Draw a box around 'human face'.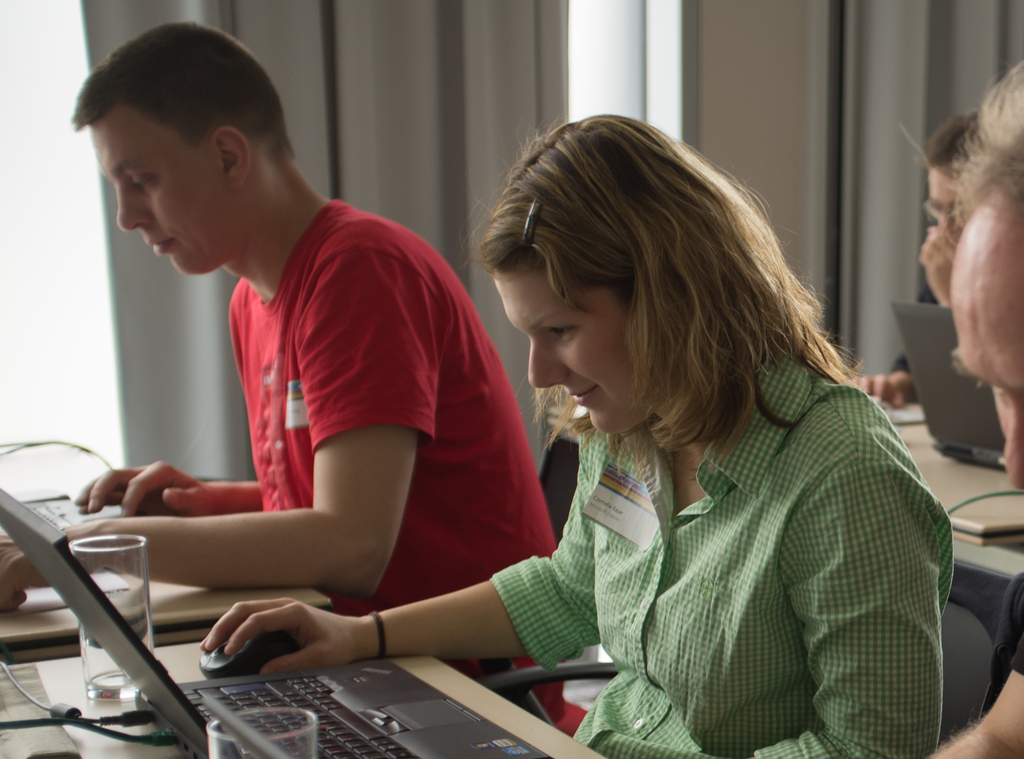
bbox=(924, 164, 959, 285).
